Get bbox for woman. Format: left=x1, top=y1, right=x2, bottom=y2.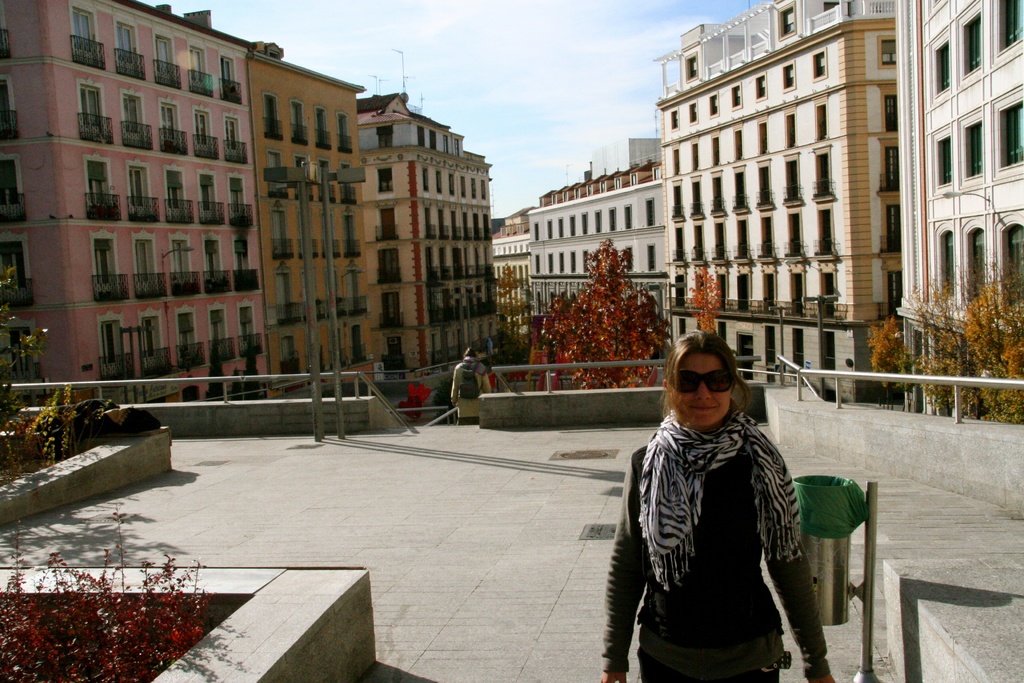
left=448, top=347, right=490, bottom=425.
